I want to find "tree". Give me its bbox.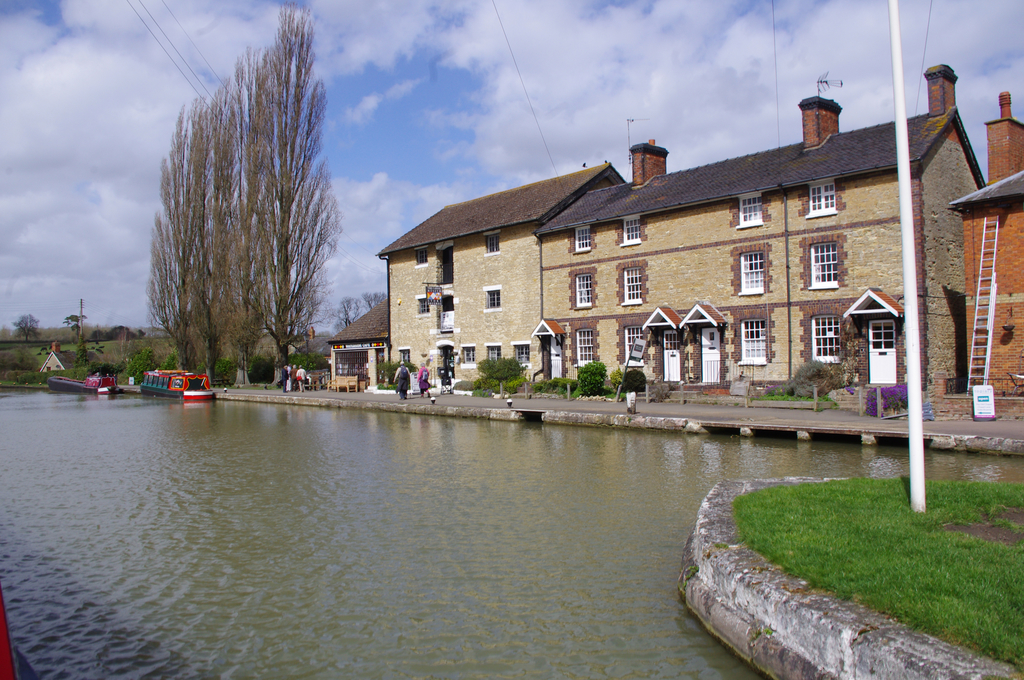
{"x1": 328, "y1": 295, "x2": 365, "y2": 332}.
